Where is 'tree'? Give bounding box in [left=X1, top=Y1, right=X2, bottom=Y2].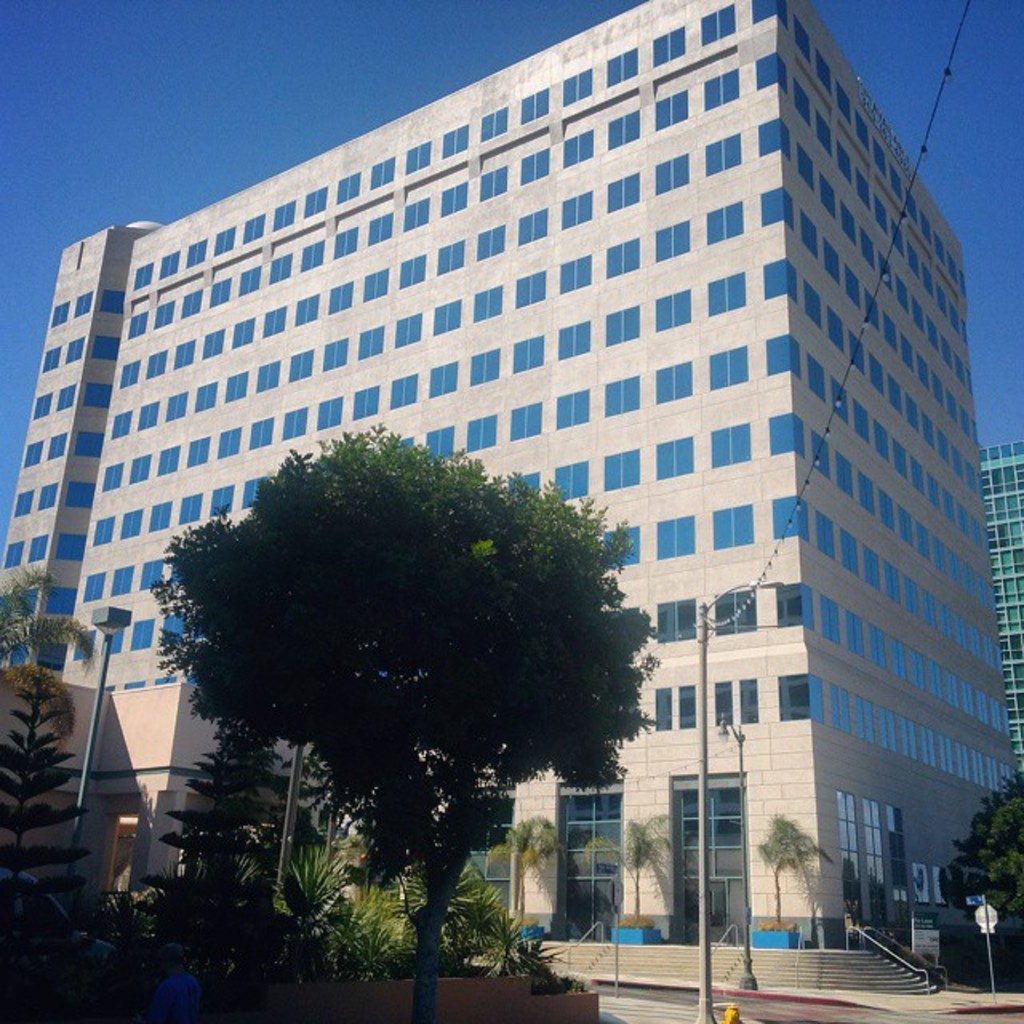
[left=480, top=810, right=573, bottom=925].
